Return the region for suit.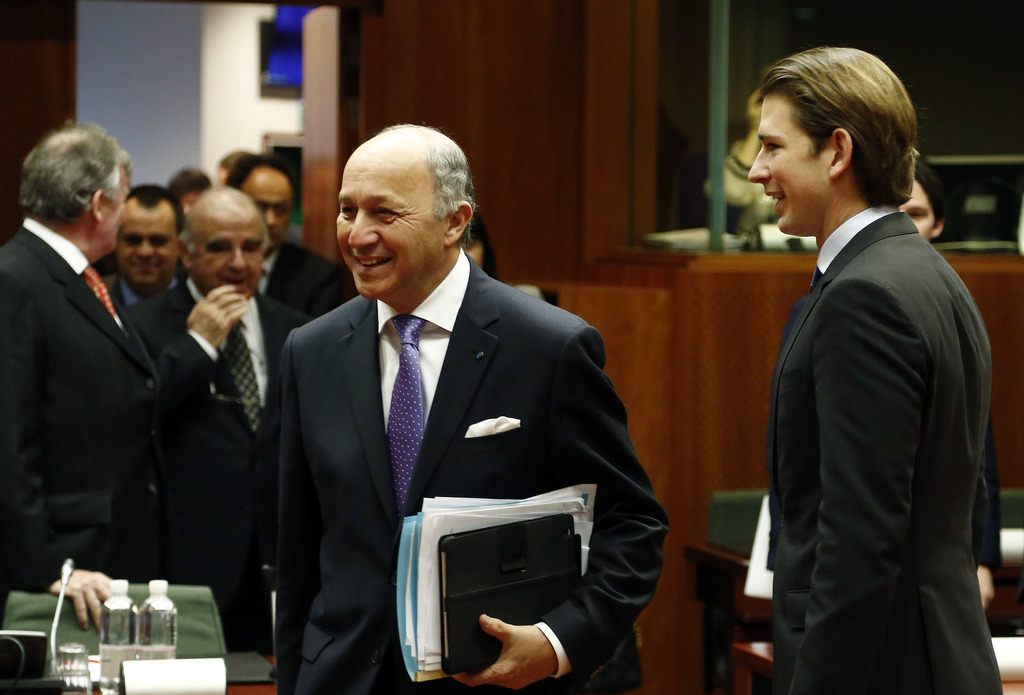
bbox(264, 157, 656, 694).
